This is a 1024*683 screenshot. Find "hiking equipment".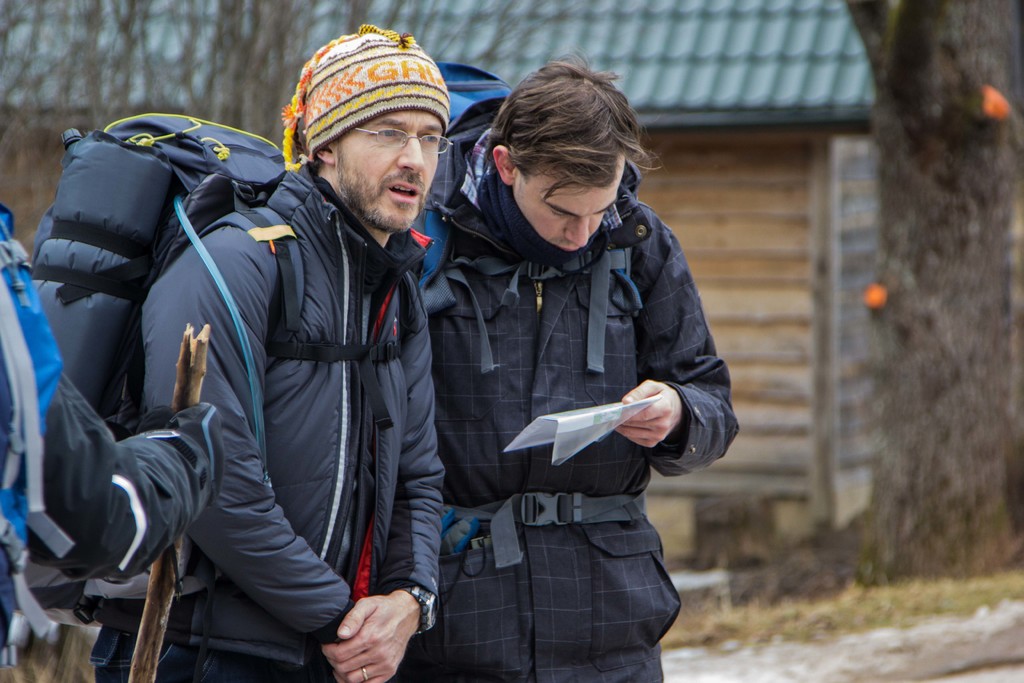
Bounding box: x1=427, y1=58, x2=639, y2=386.
